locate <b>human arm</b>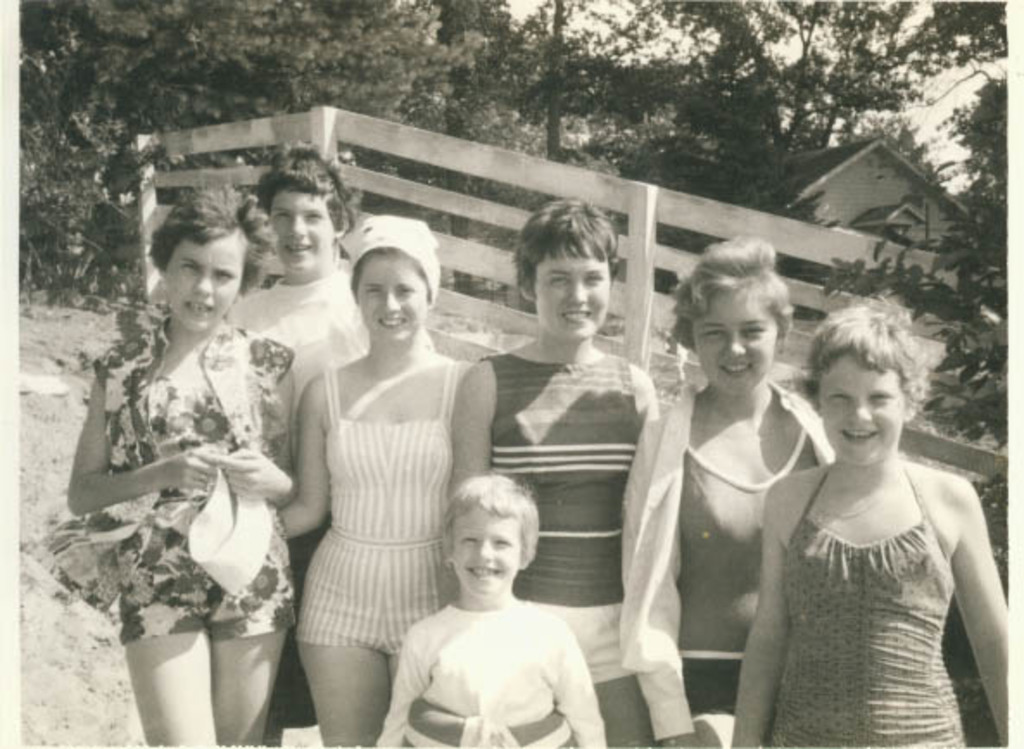
BBox(618, 412, 680, 747)
